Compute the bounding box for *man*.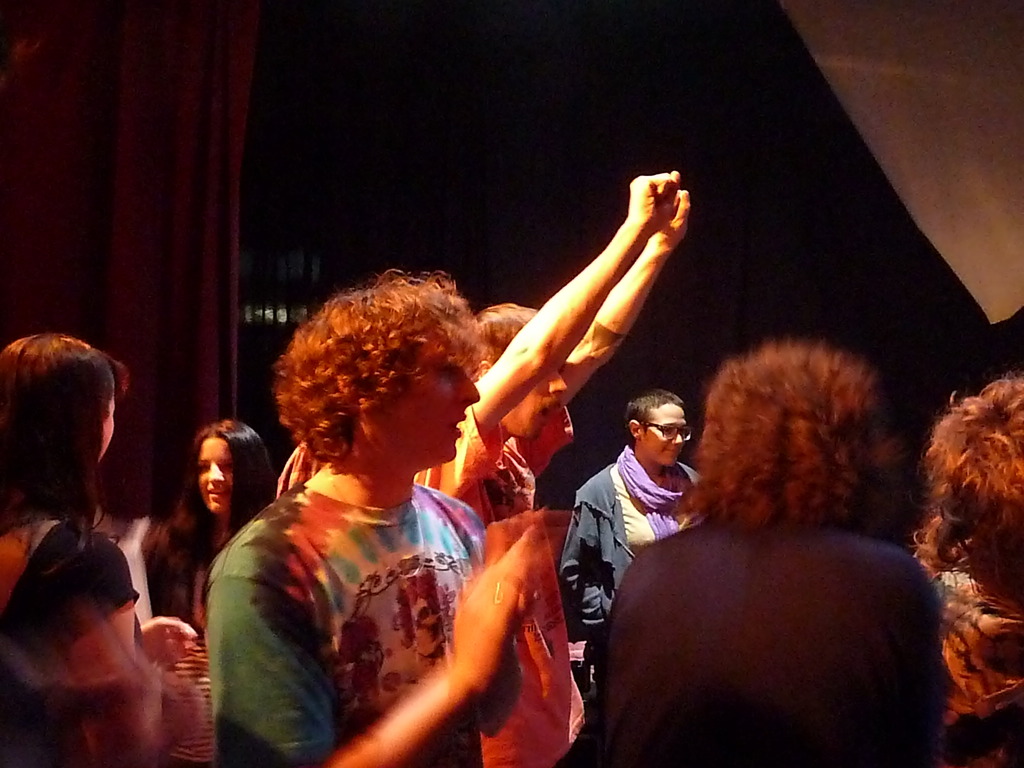
detection(186, 273, 575, 760).
